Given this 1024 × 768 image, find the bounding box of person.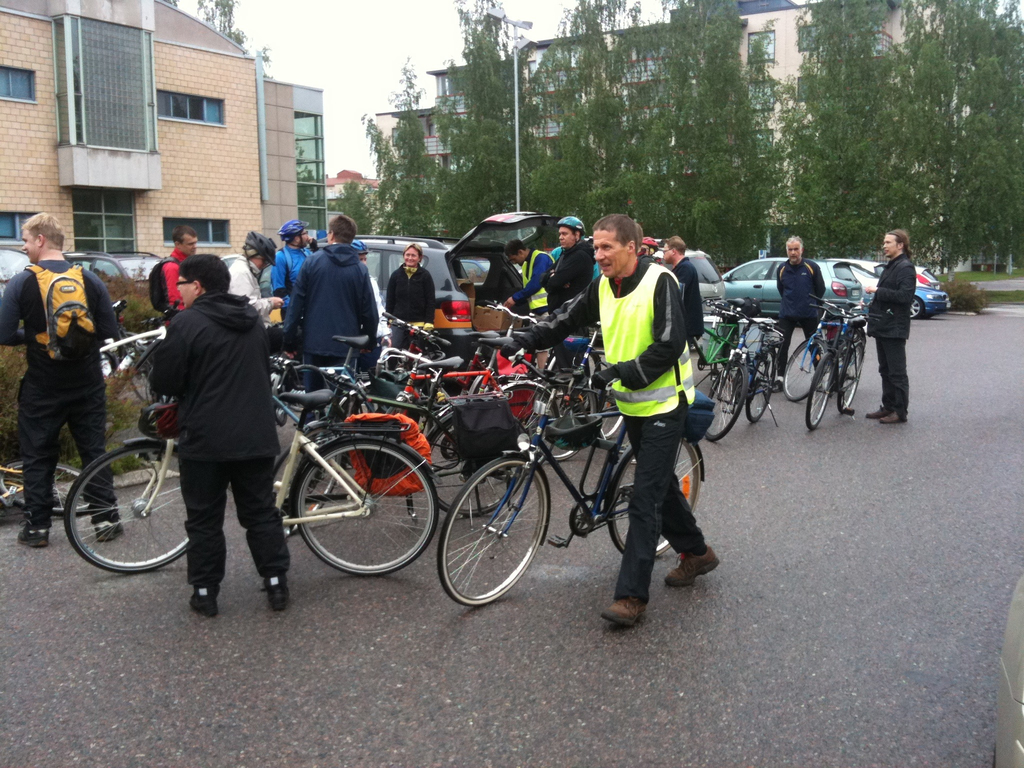
locate(153, 227, 198, 321).
